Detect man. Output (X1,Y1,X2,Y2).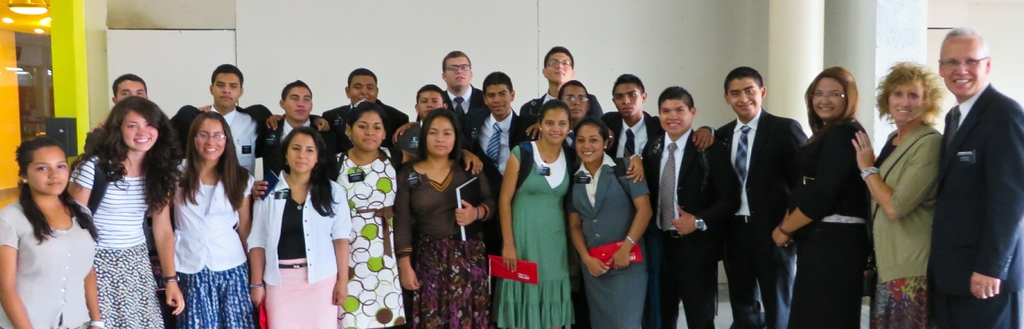
(525,79,597,154).
